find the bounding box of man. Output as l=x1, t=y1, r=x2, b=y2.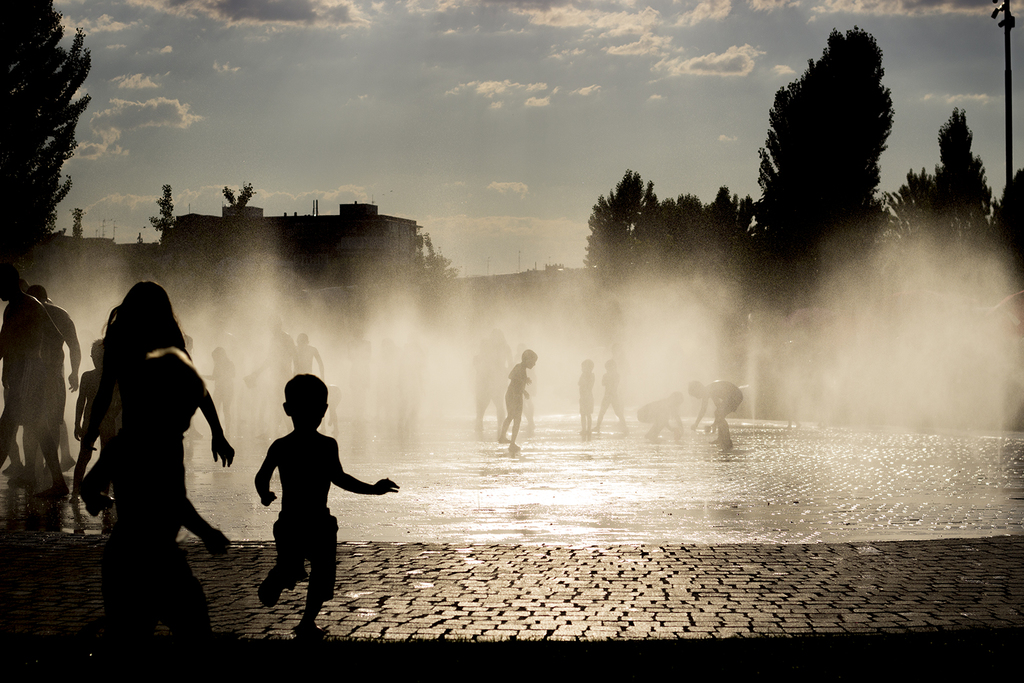
l=262, t=313, r=299, b=439.
